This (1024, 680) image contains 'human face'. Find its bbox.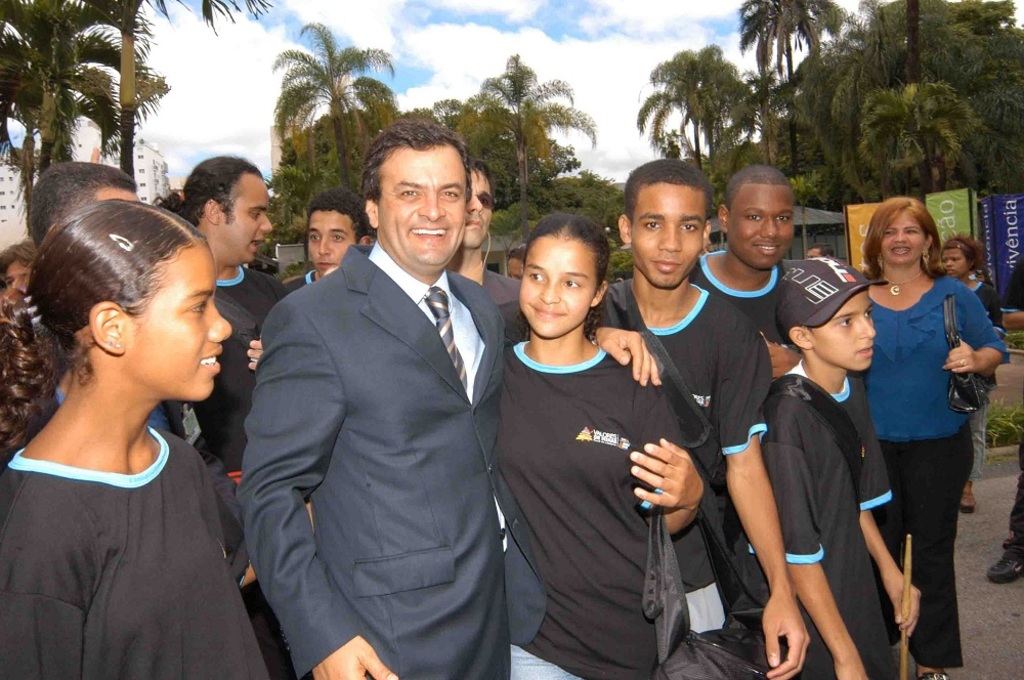
box=[879, 214, 928, 262].
